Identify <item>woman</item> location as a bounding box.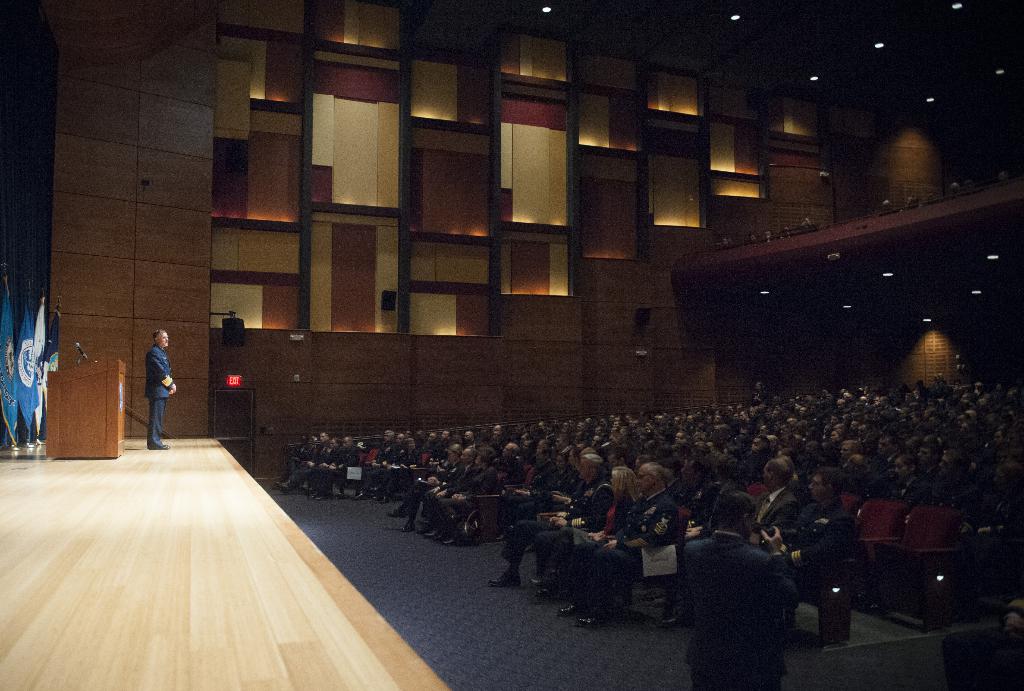
[x1=883, y1=459, x2=927, y2=508].
